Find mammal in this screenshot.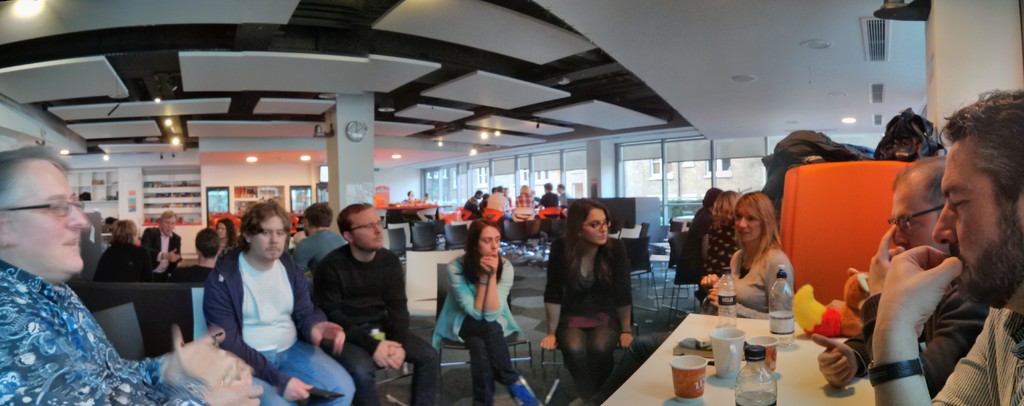
The bounding box for mammal is left=555, top=185, right=576, bottom=209.
